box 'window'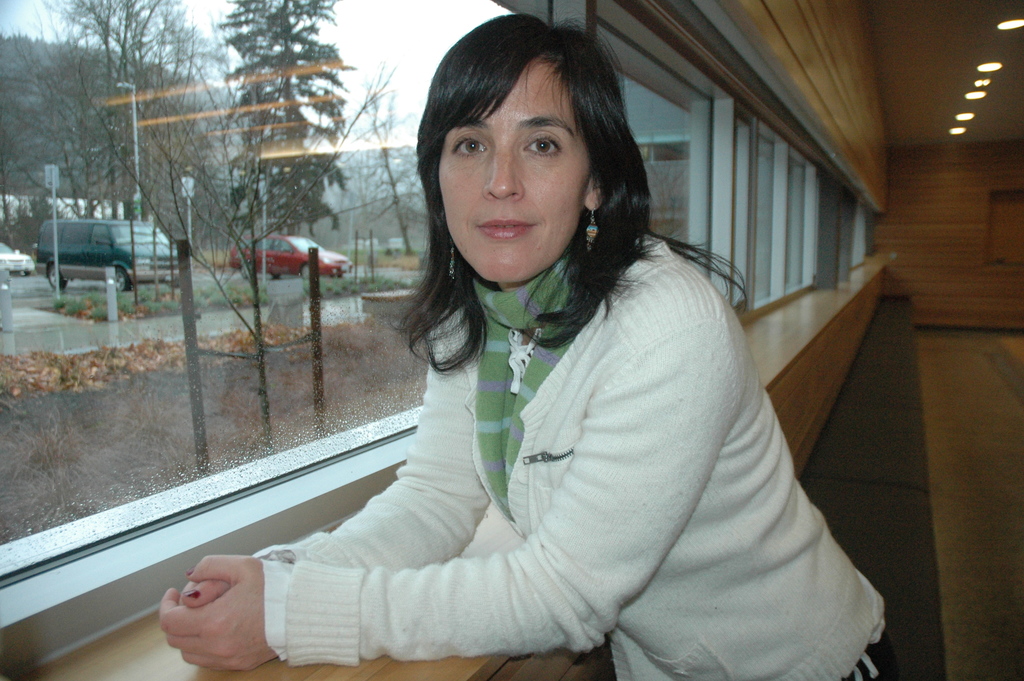
0/0/516/576
